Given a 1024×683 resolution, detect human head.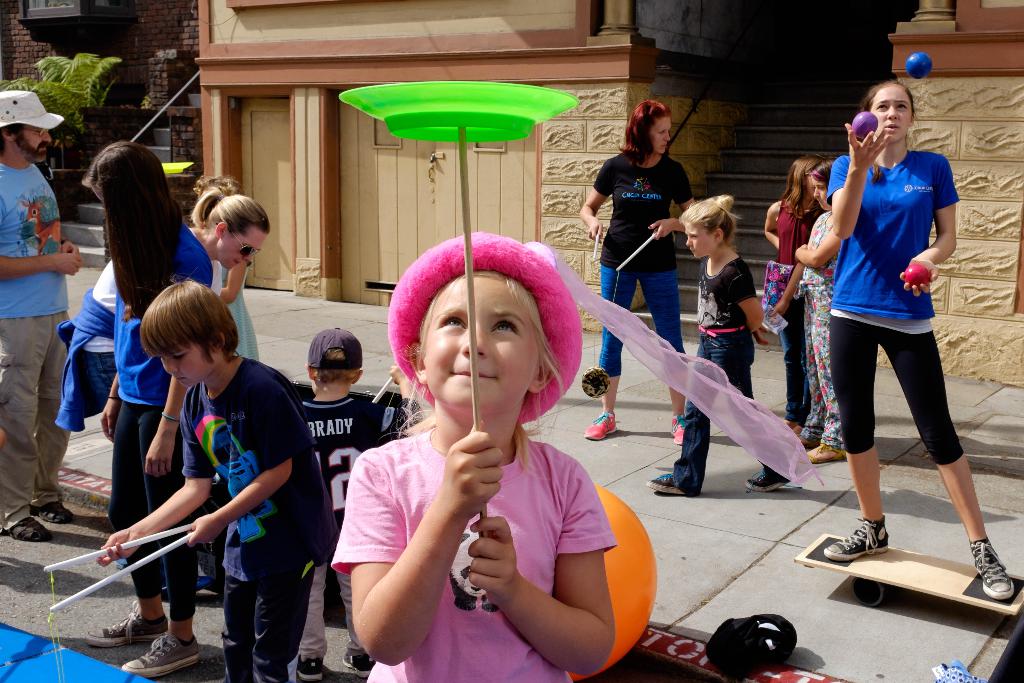
(803, 158, 829, 213).
